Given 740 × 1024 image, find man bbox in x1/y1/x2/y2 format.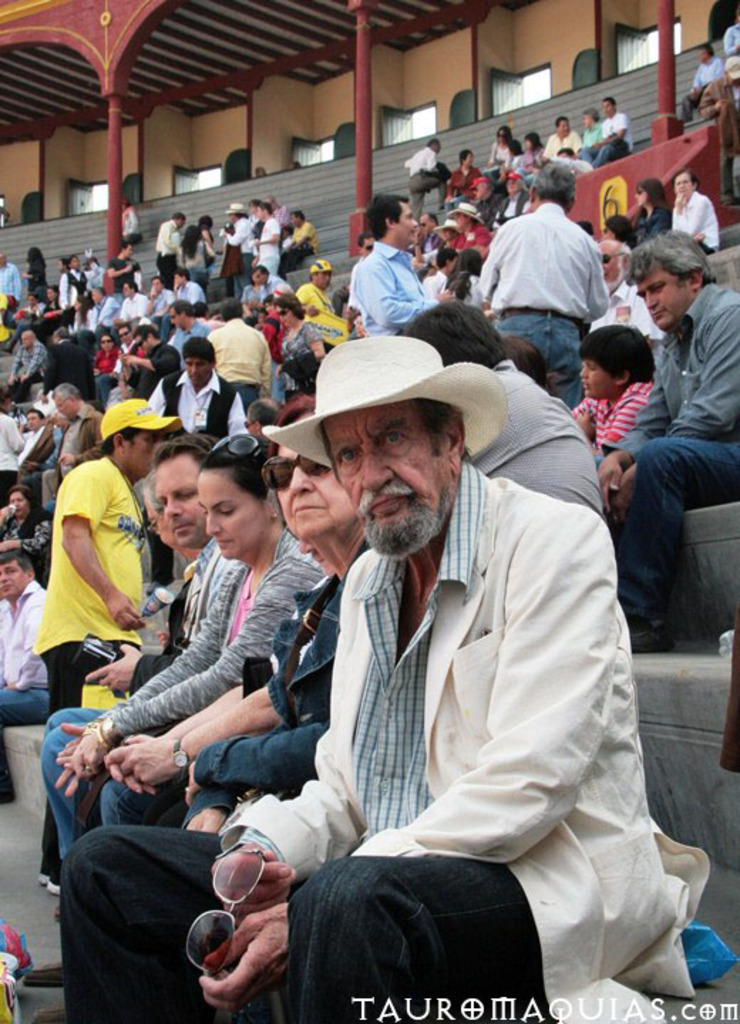
88/287/115/353.
